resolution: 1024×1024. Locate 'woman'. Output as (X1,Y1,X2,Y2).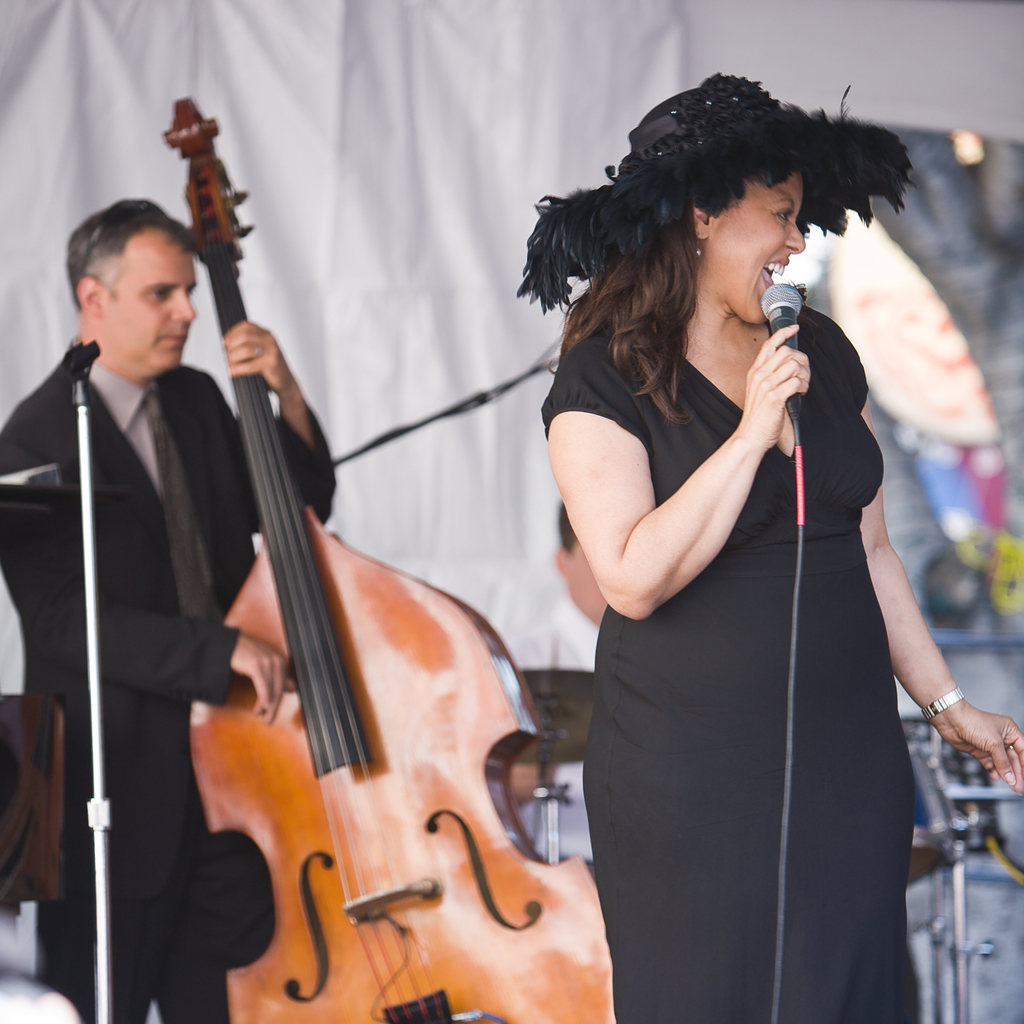
(453,90,908,1023).
